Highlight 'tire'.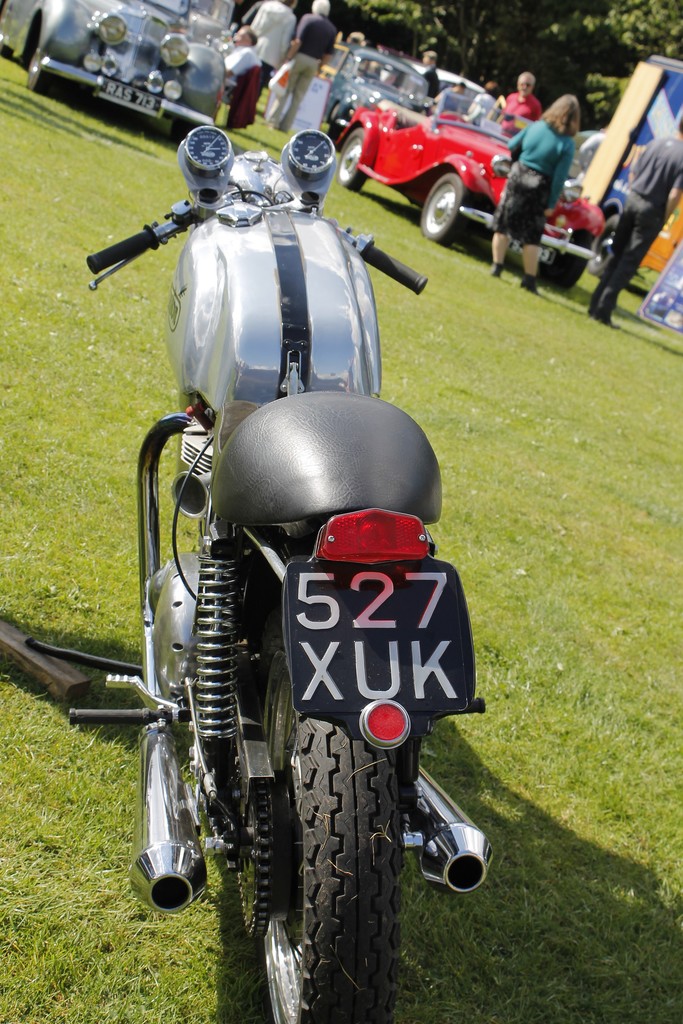
Highlighted region: {"left": 28, "top": 44, "right": 77, "bottom": 104}.
